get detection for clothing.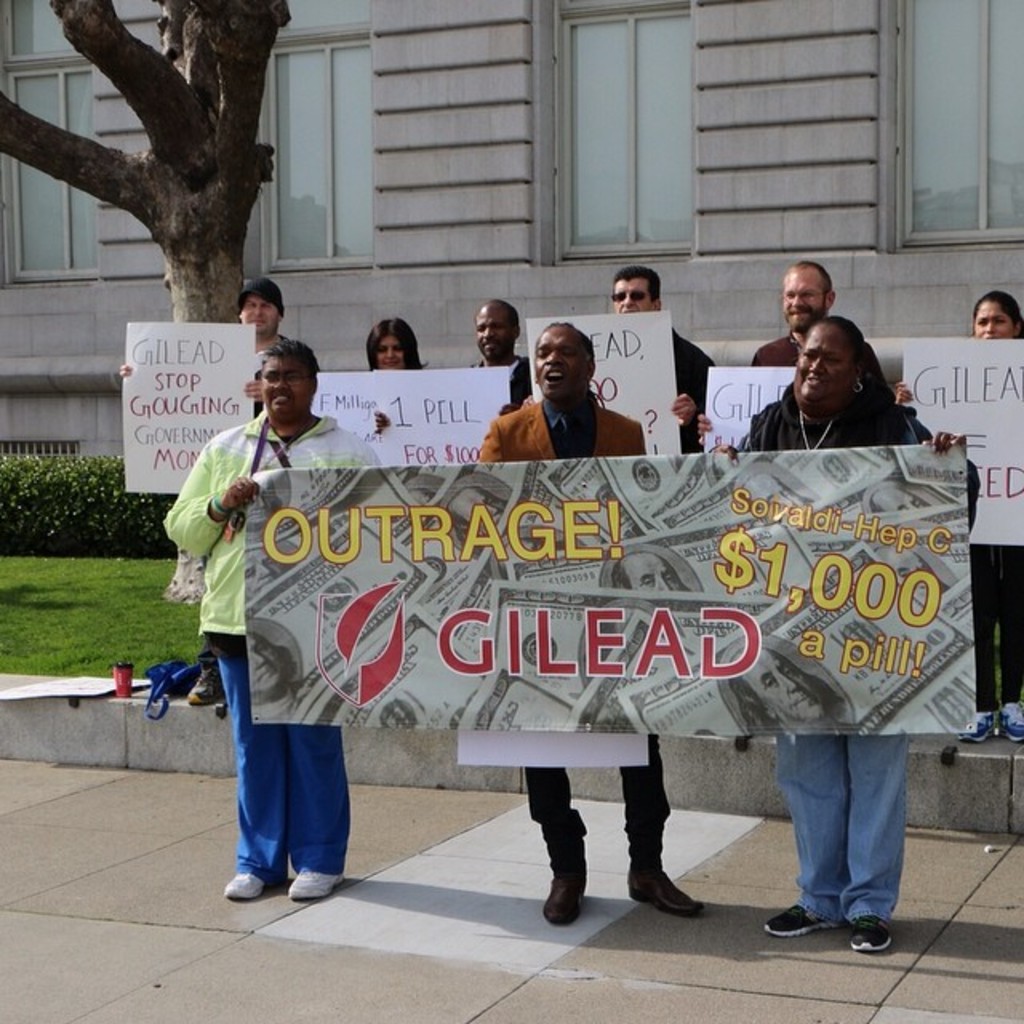
Detection: bbox=(675, 326, 718, 461).
